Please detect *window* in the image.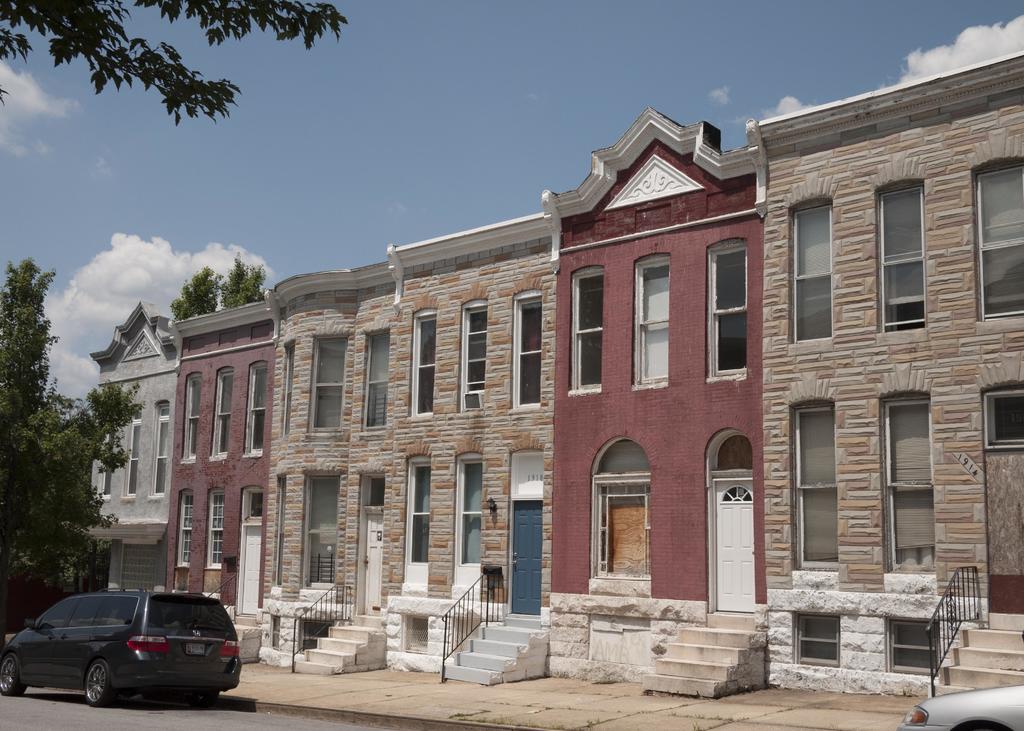
l=507, t=286, r=544, b=406.
